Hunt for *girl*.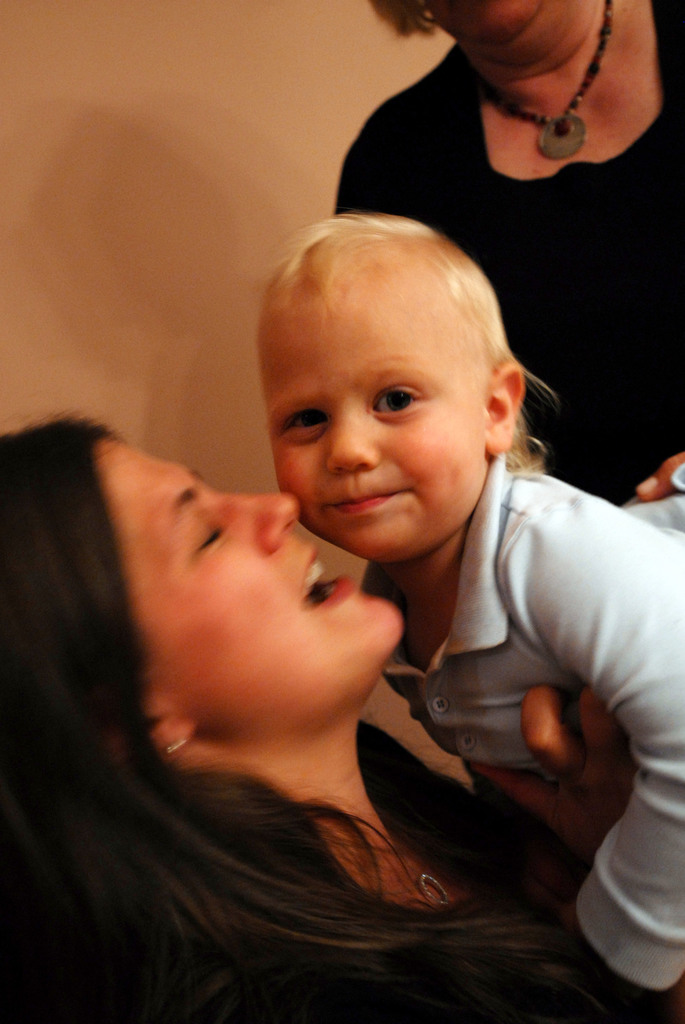
Hunted down at {"x1": 251, "y1": 206, "x2": 684, "y2": 1023}.
